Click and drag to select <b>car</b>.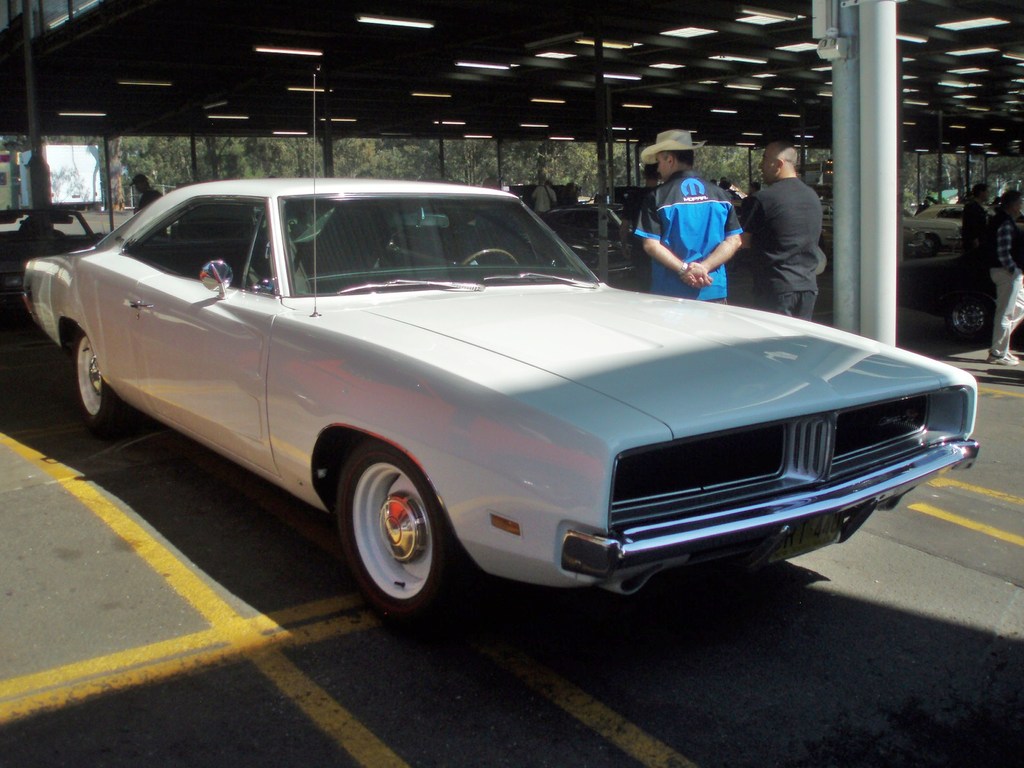
Selection: 900 239 1023 340.
